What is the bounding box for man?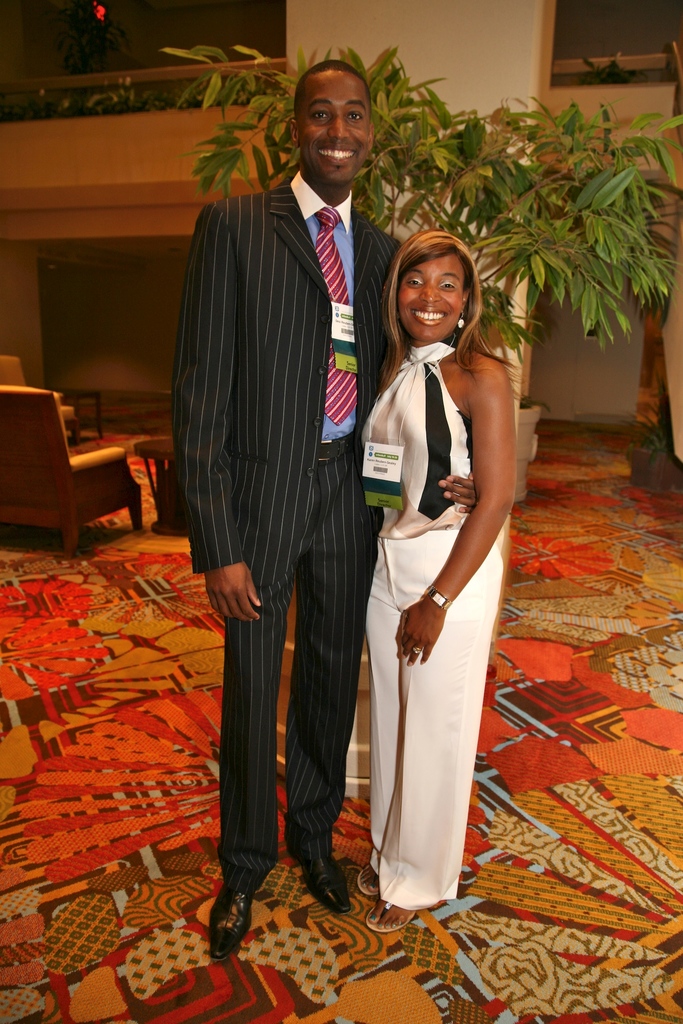
[173,60,403,963].
